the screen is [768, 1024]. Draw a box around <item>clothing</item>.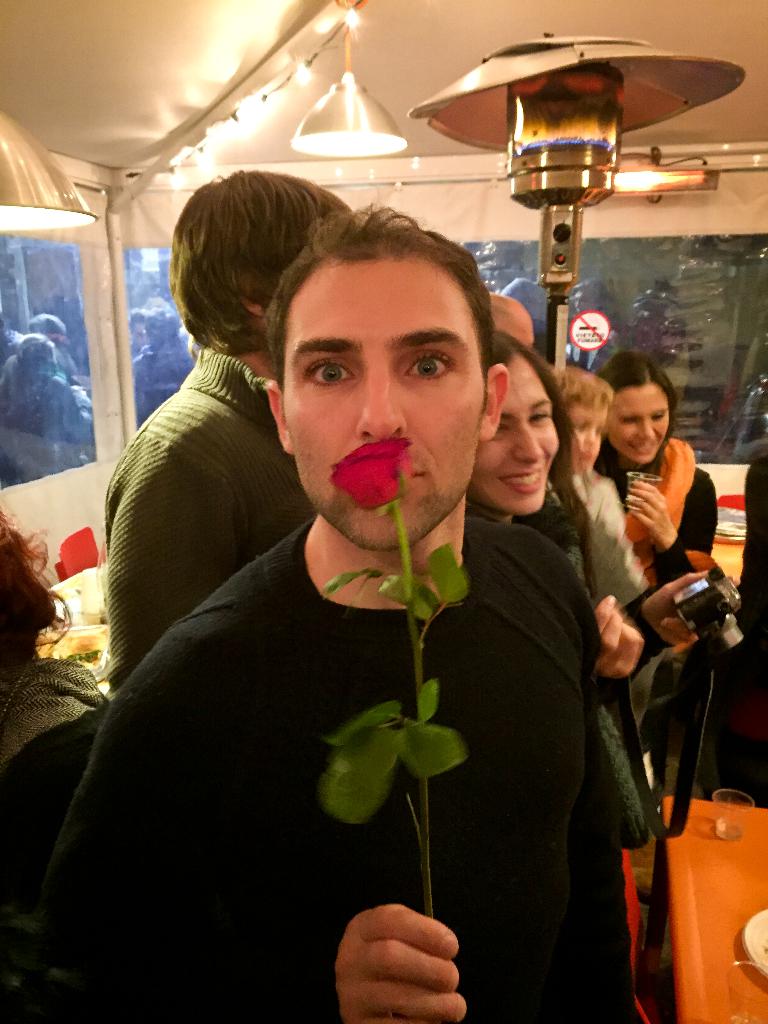
bbox(624, 428, 710, 760).
